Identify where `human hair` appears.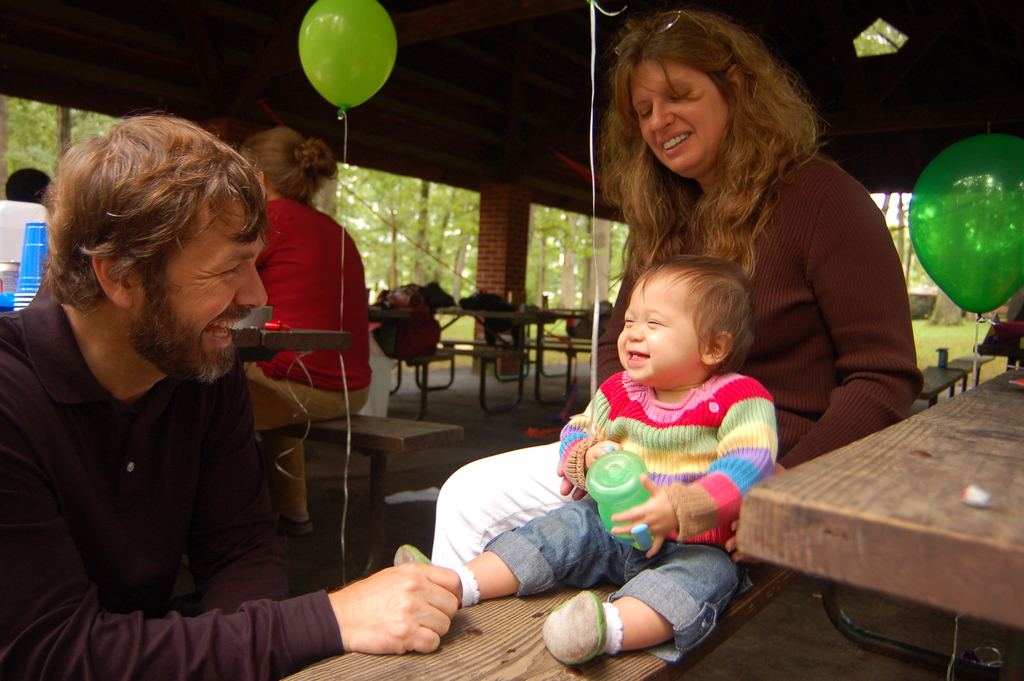
Appears at x1=35, y1=109, x2=280, y2=320.
